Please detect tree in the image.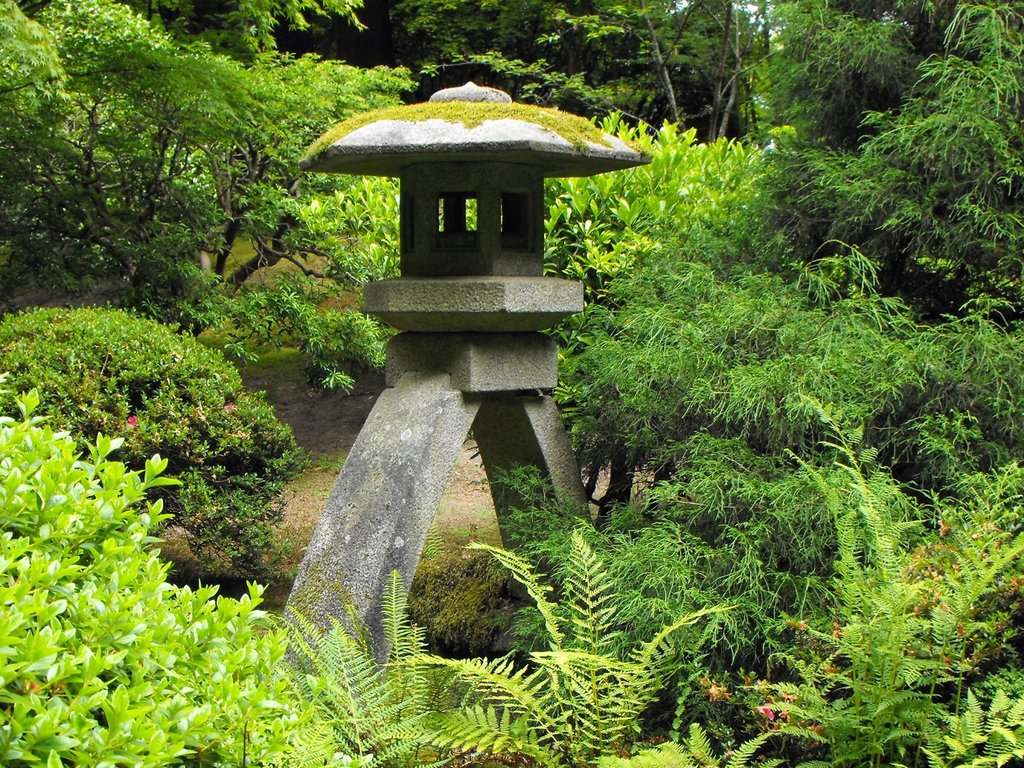
x1=33, y1=0, x2=188, y2=223.
